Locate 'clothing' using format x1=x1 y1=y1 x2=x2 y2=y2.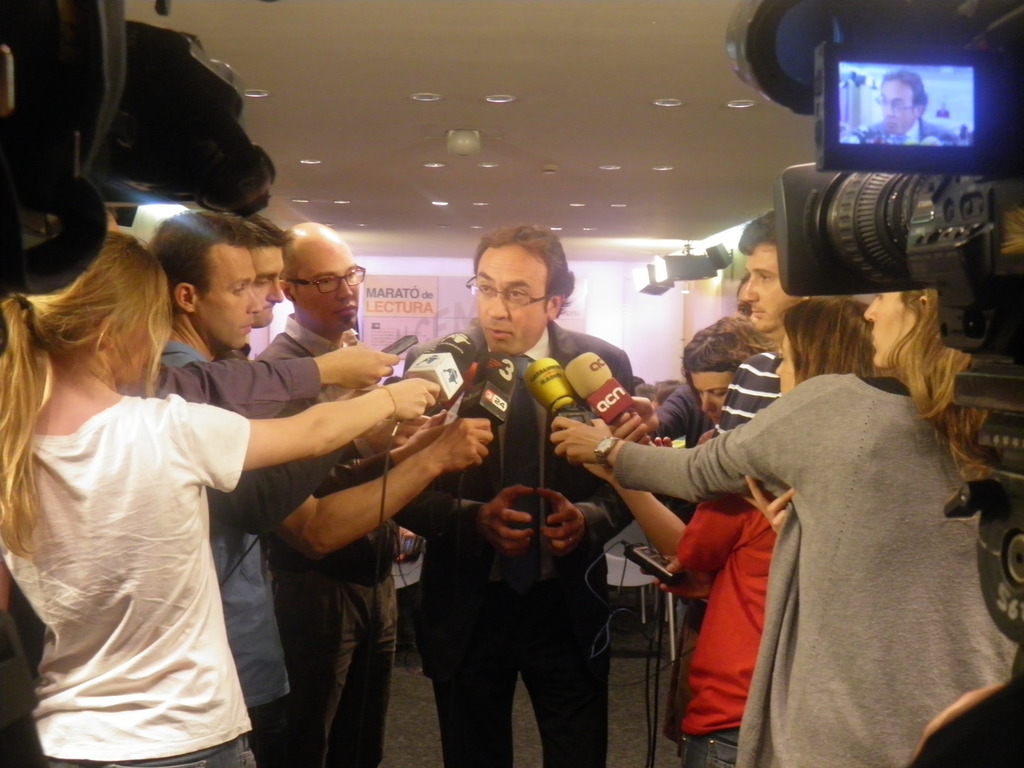
x1=657 y1=485 x2=792 y2=765.
